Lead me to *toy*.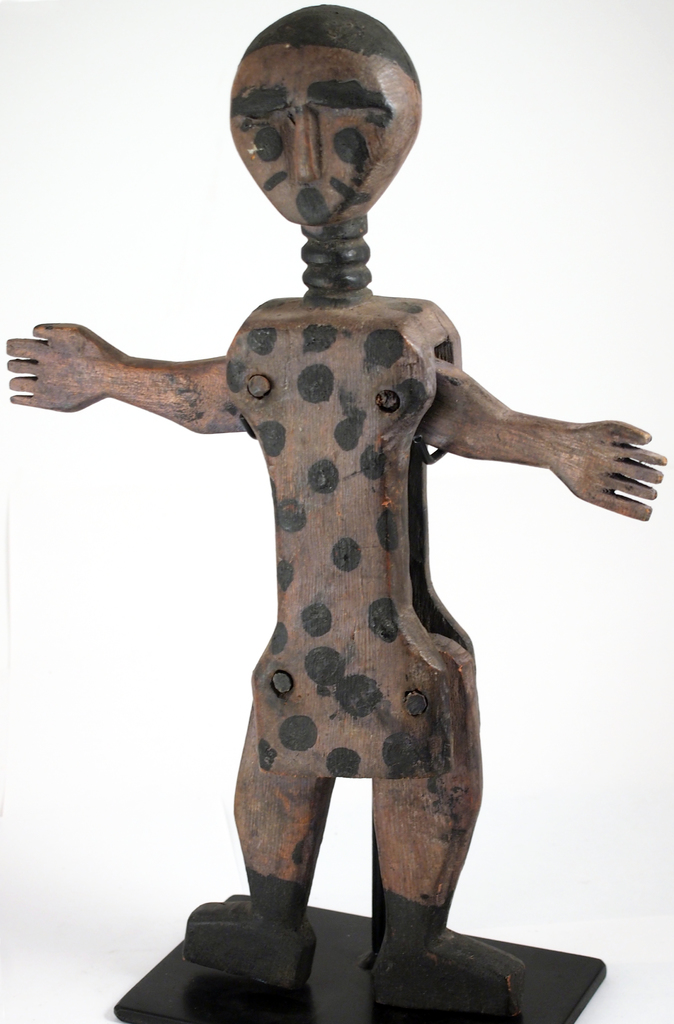
Lead to <region>0, 64, 673, 1023</region>.
